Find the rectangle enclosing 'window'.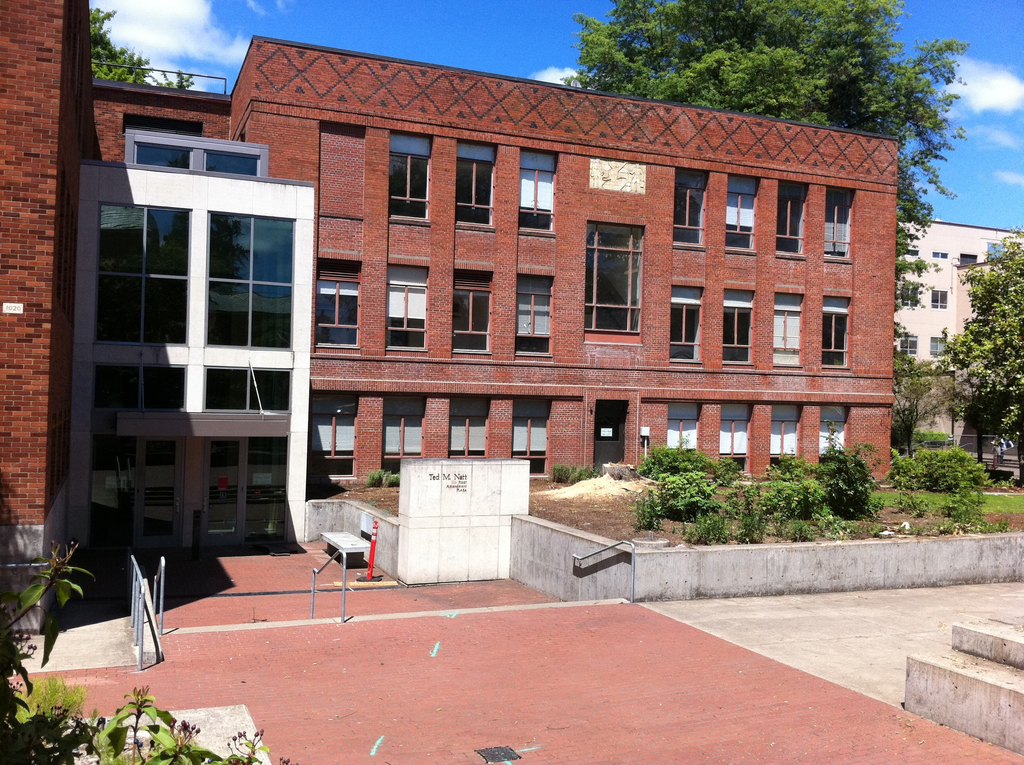
bbox(451, 396, 488, 458).
